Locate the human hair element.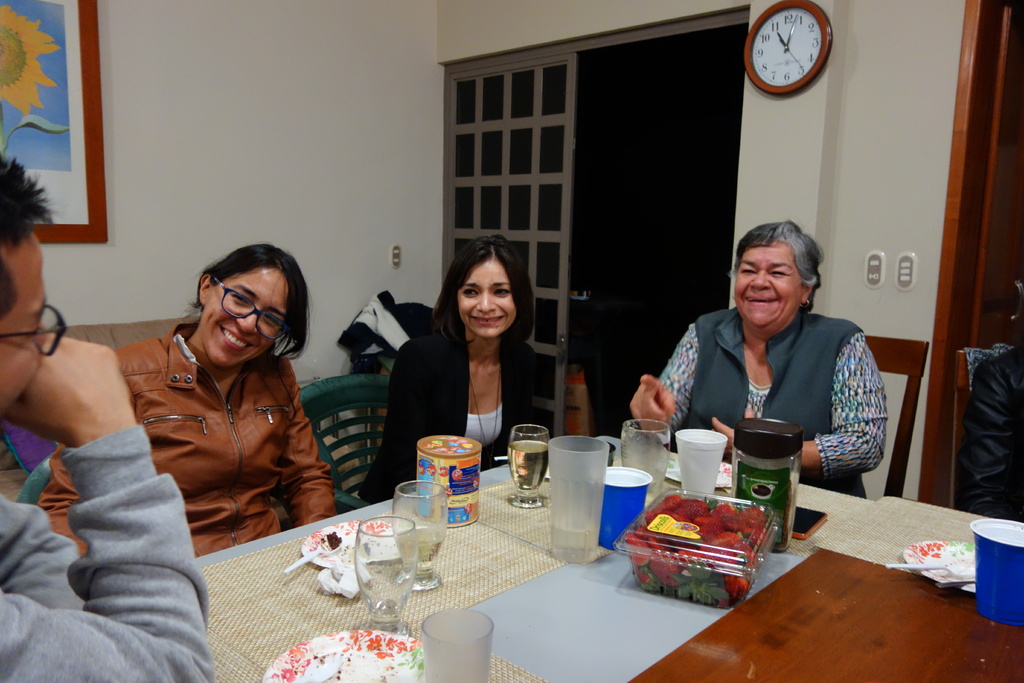
Element bbox: <region>724, 217, 825, 316</region>.
